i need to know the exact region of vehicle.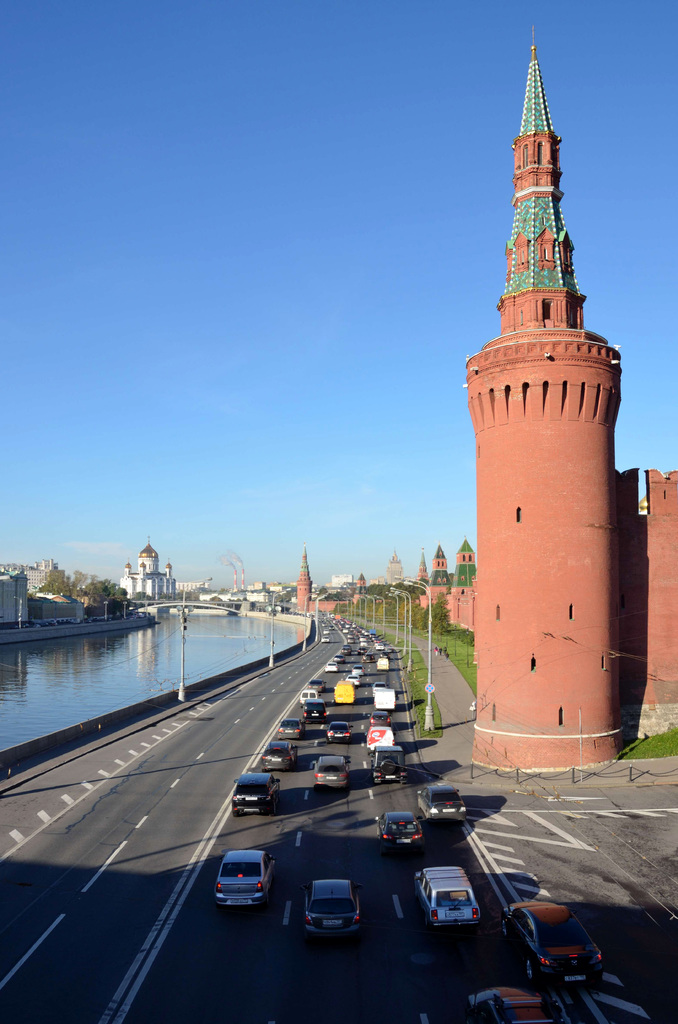
Region: locate(376, 808, 428, 848).
